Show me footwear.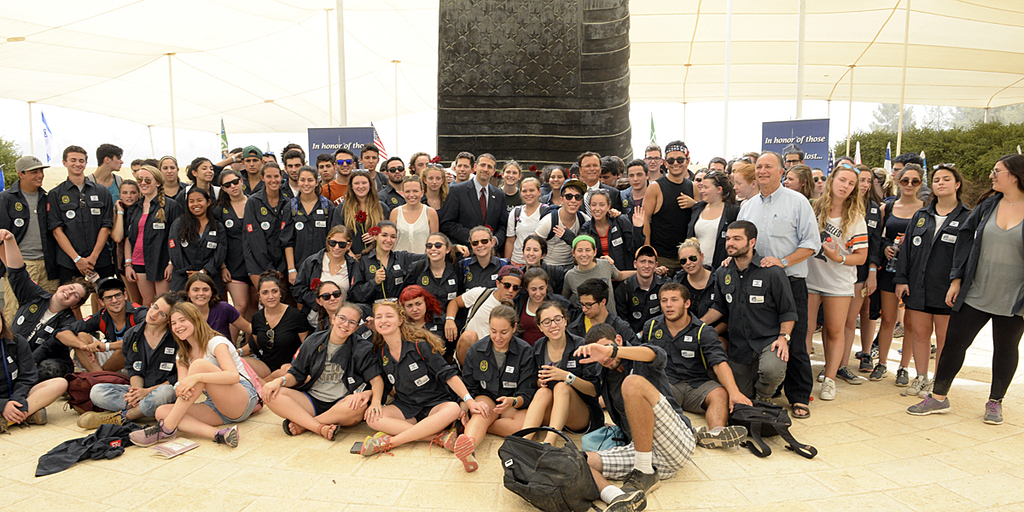
footwear is here: box(0, 416, 13, 433).
